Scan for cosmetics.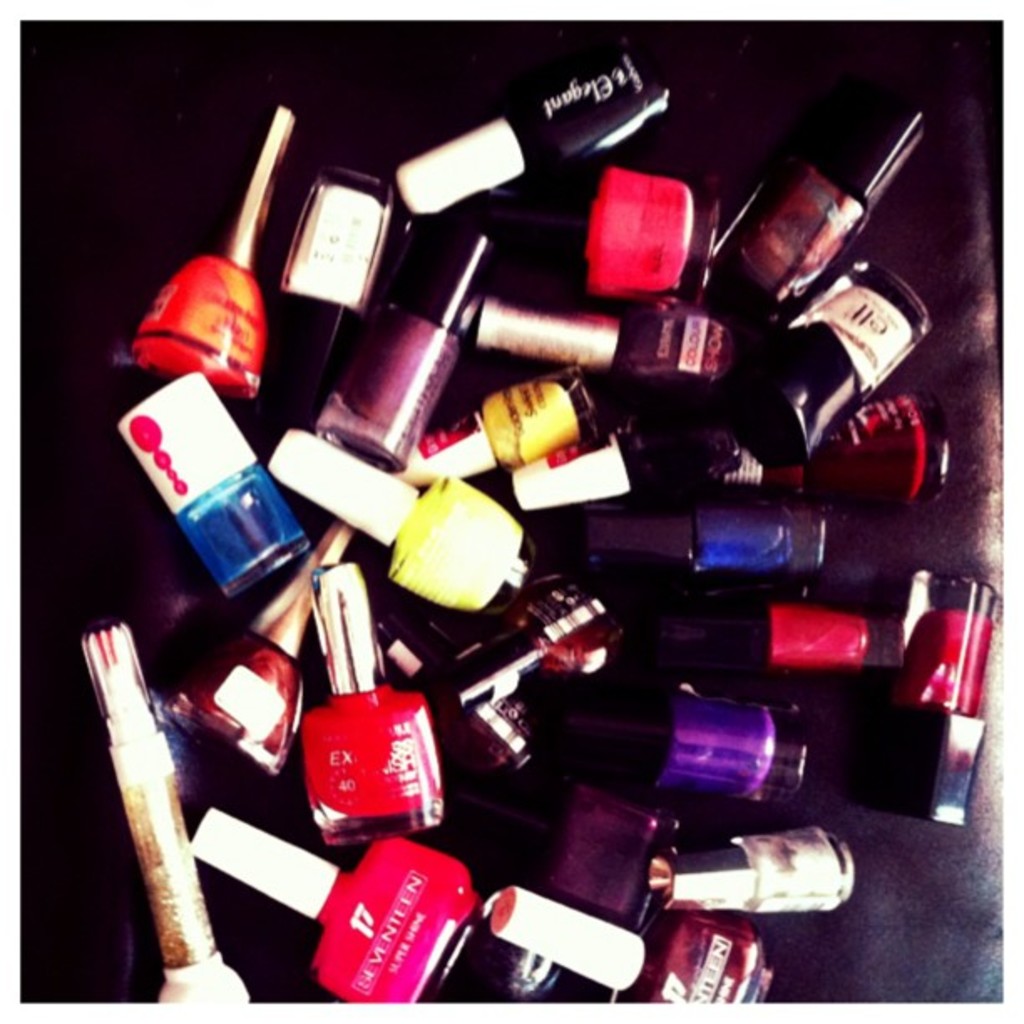
Scan result: crop(492, 880, 773, 1006).
